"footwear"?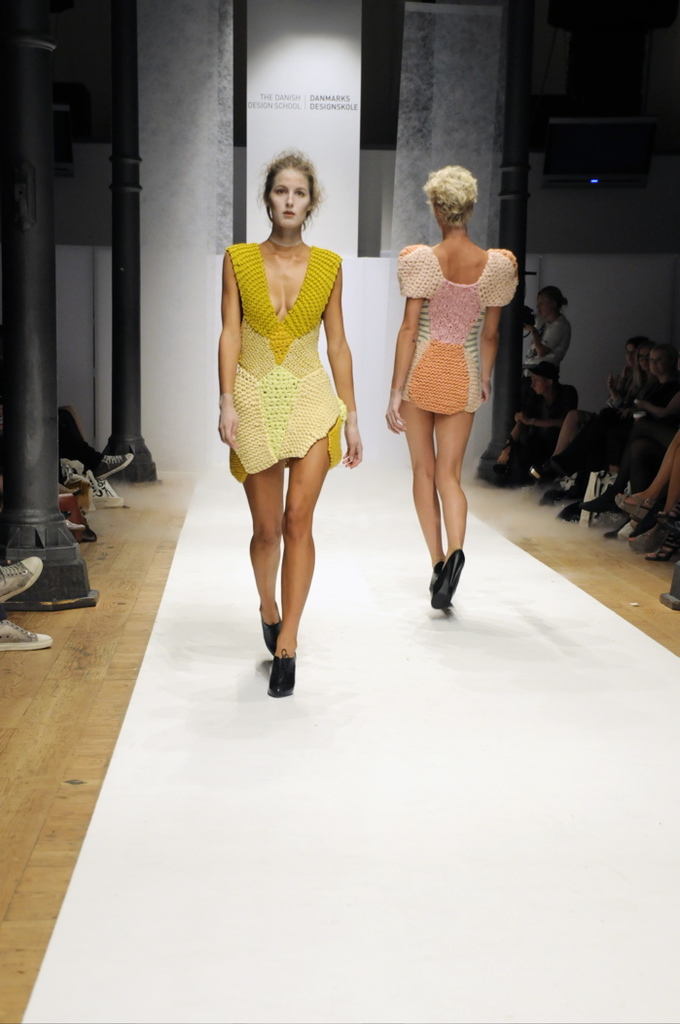
{"left": 609, "top": 488, "right": 656, "bottom": 516}
